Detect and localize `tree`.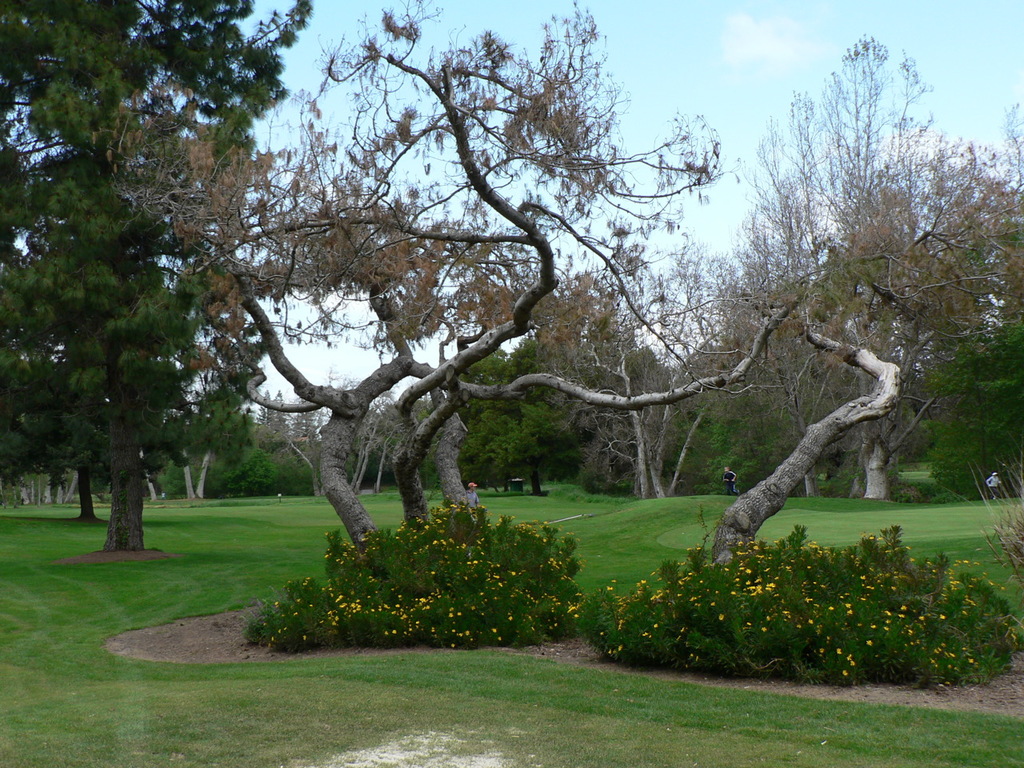
Localized at select_region(0, 0, 315, 565).
